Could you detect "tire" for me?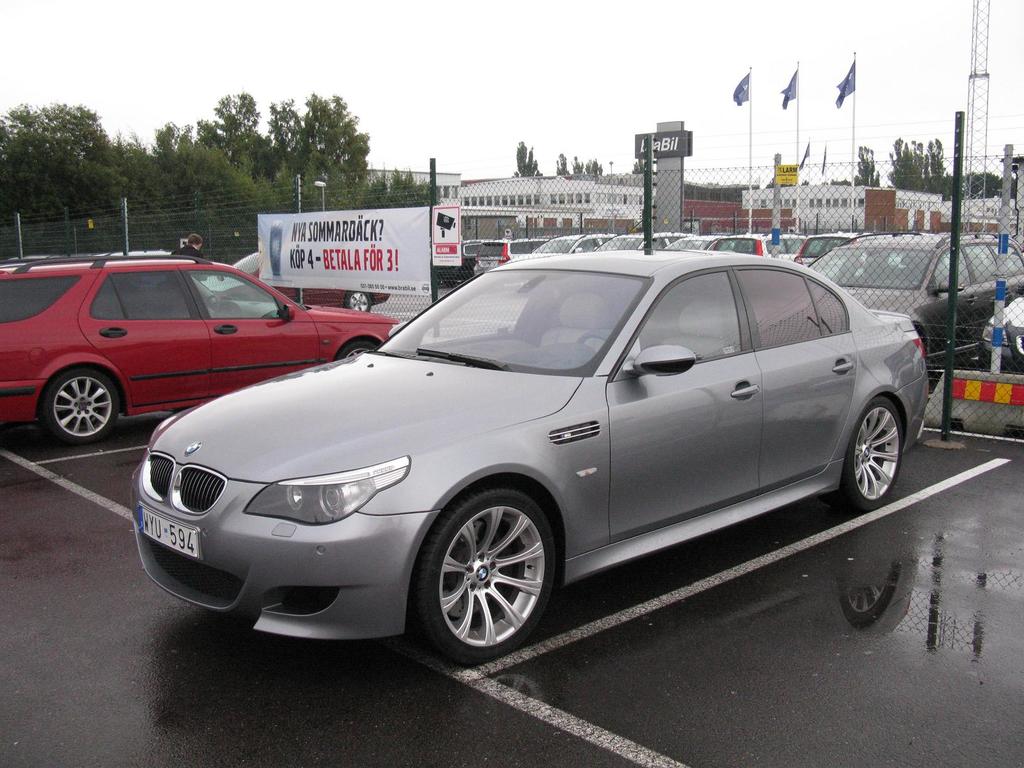
Detection result: l=416, t=497, r=566, b=659.
